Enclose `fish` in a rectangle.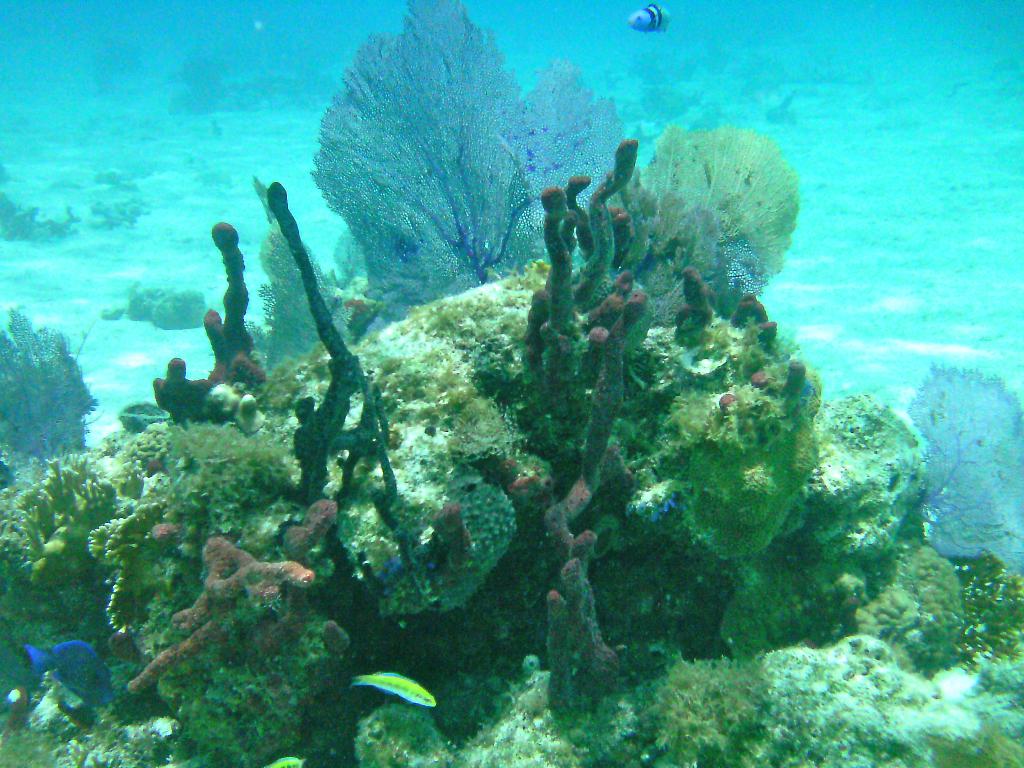
<box>380,545,419,590</box>.
